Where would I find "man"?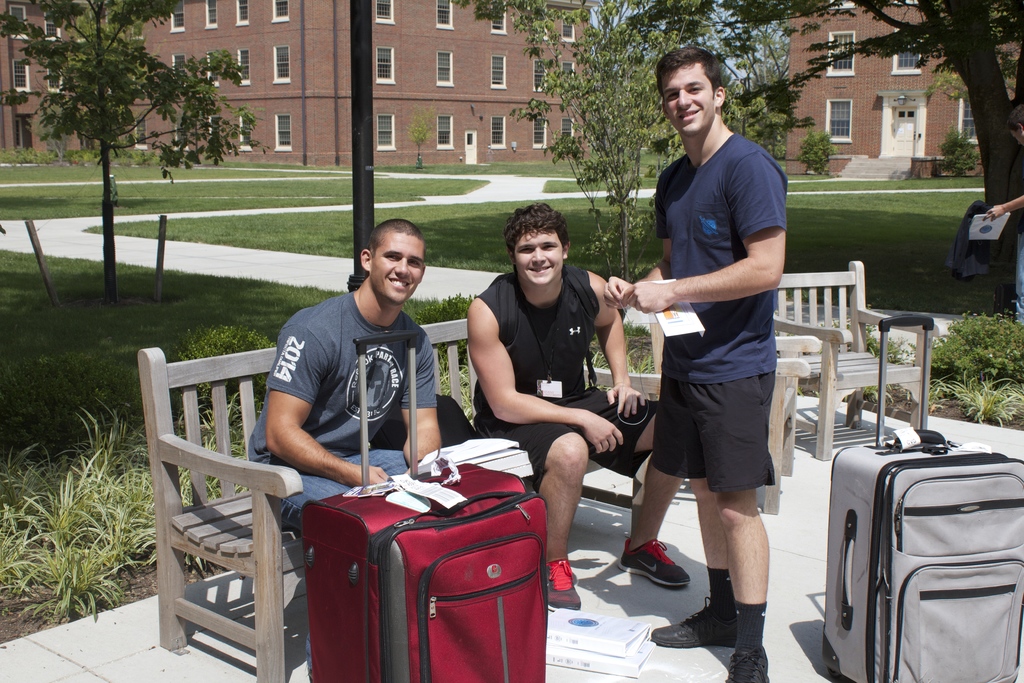
At 241:217:433:682.
